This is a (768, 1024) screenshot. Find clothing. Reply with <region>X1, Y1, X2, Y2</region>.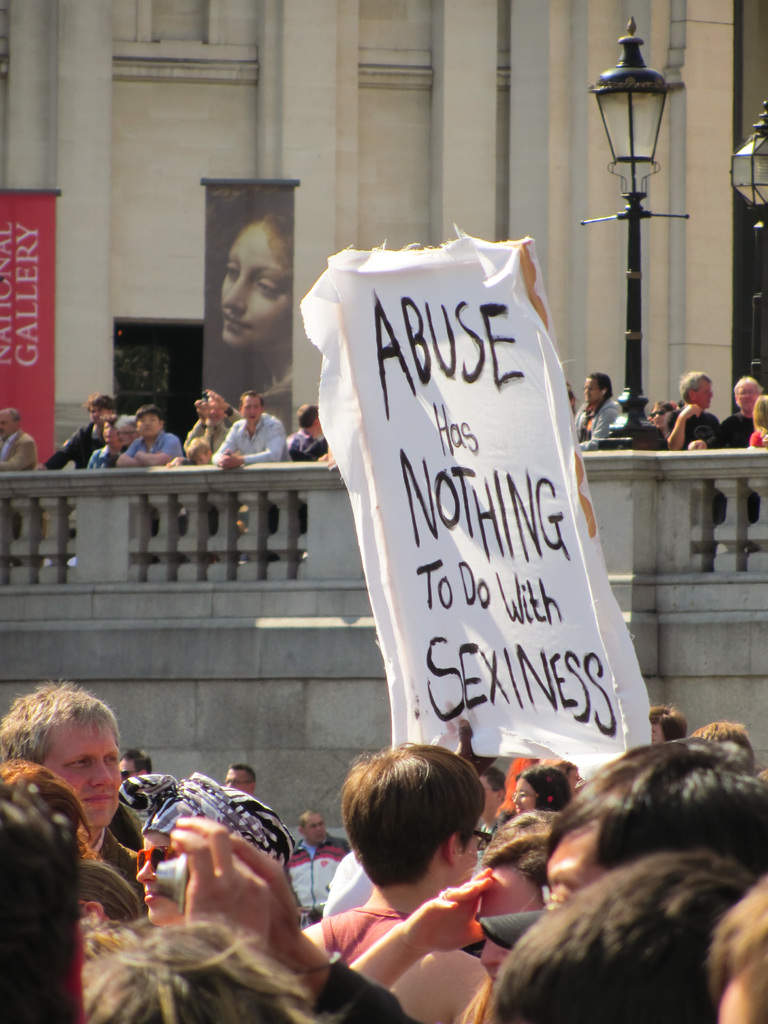
<region>572, 400, 625, 451</region>.
